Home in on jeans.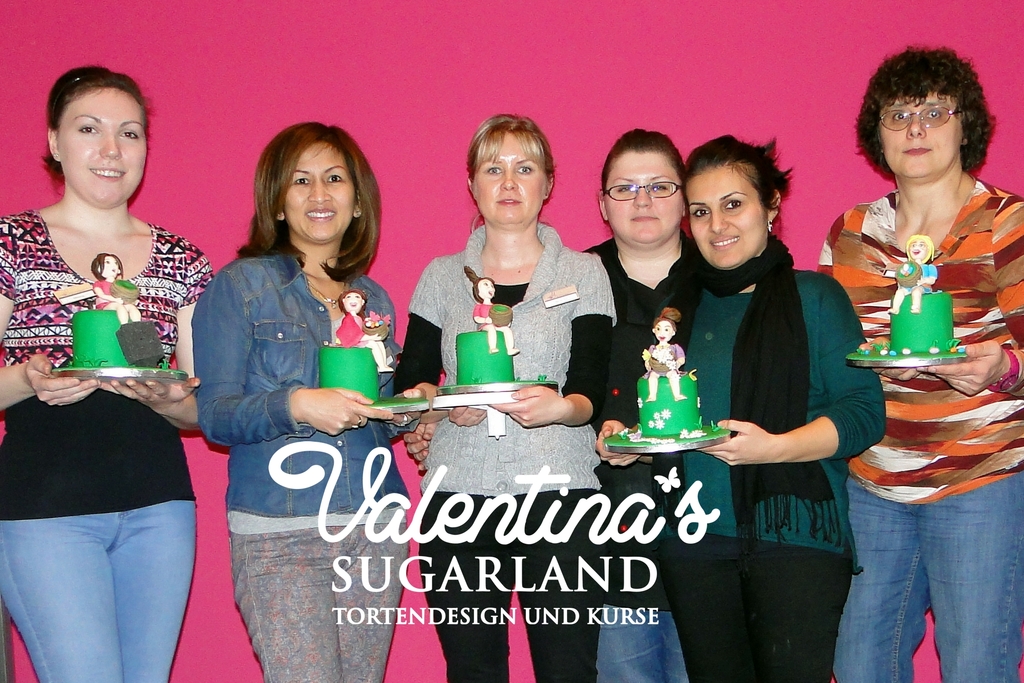
Homed in at BBox(605, 602, 696, 682).
